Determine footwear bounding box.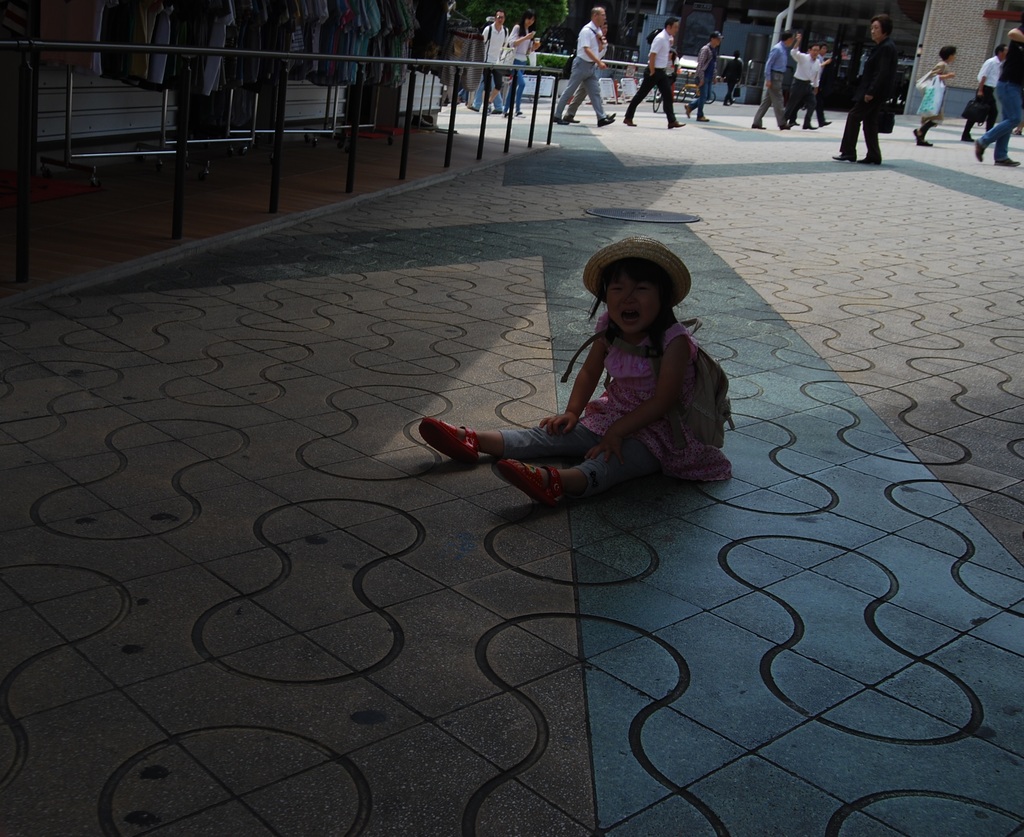
Determined: [left=801, top=124, right=818, bottom=129].
